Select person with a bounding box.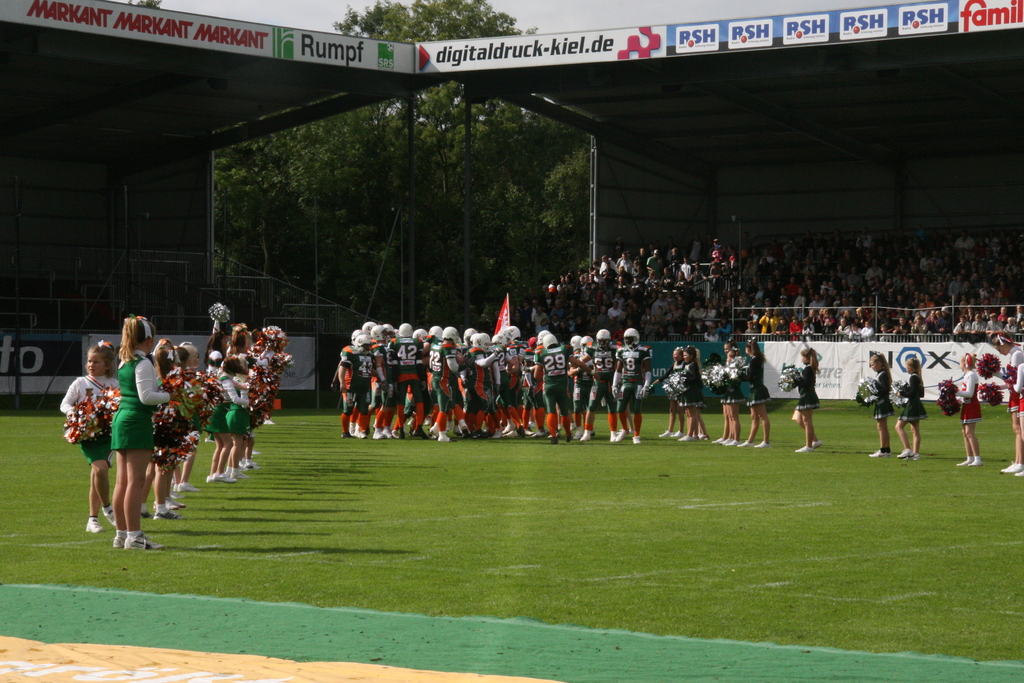
bbox(862, 346, 893, 458).
